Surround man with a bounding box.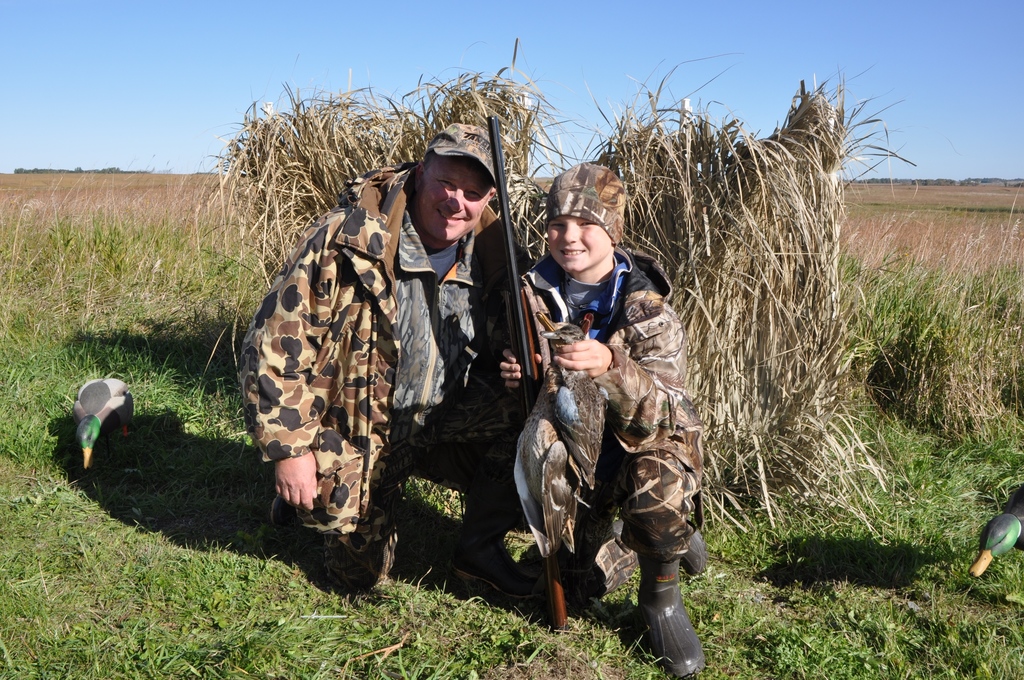
<region>266, 138, 534, 599</region>.
